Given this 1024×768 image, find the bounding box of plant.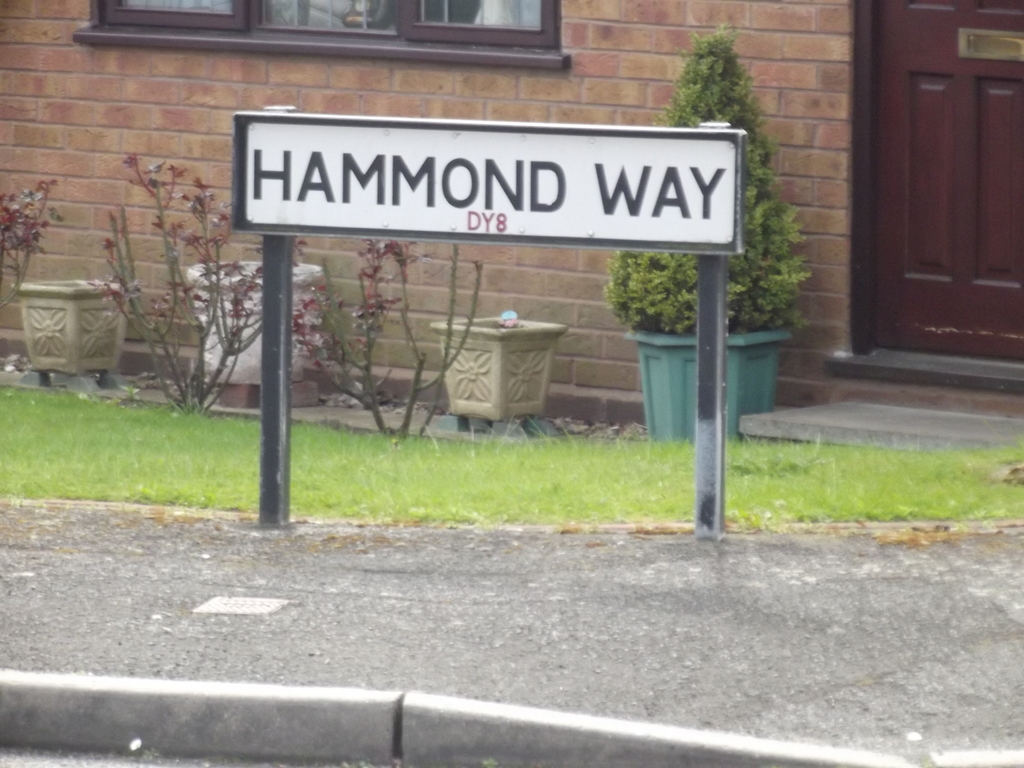
{"left": 0, "top": 331, "right": 947, "bottom": 533}.
